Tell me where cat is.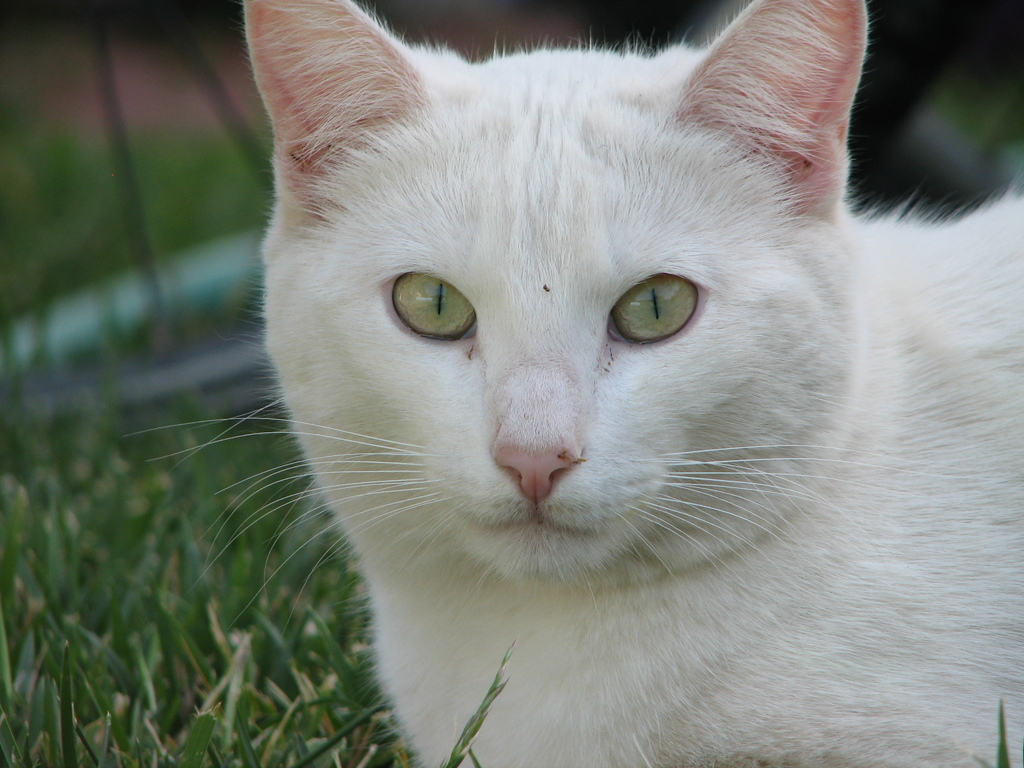
cat is at [123,1,1023,767].
